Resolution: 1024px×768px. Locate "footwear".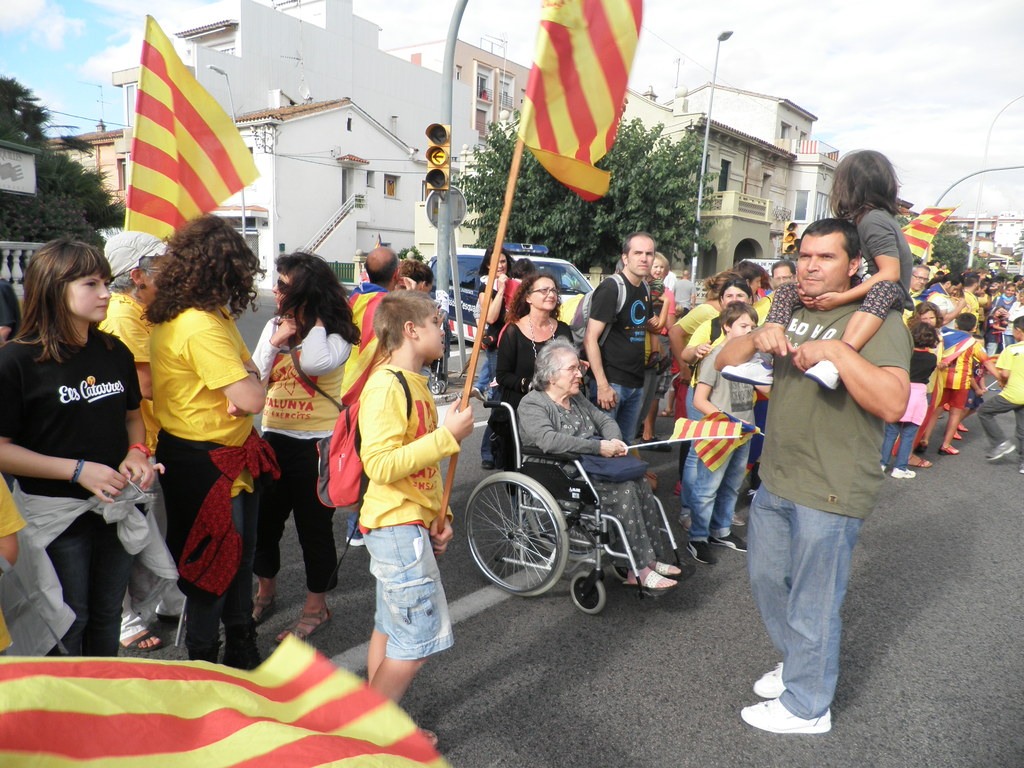
bbox=[710, 534, 748, 552].
